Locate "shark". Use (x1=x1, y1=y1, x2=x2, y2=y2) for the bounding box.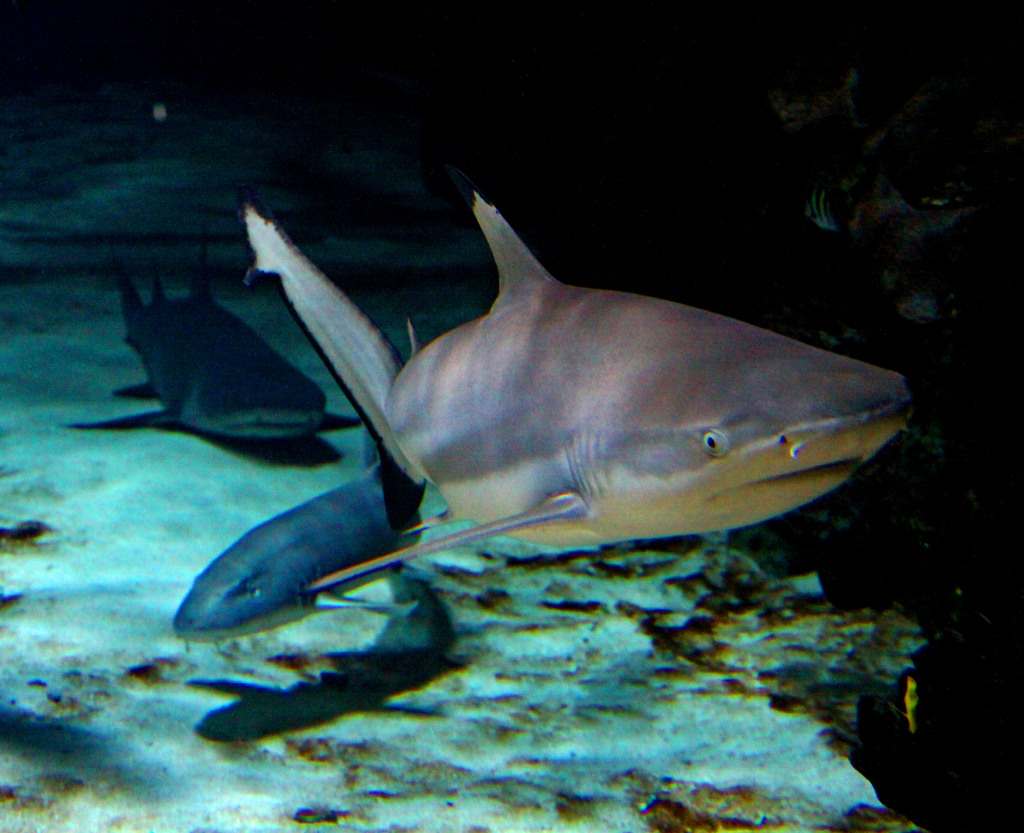
(x1=246, y1=191, x2=918, y2=585).
